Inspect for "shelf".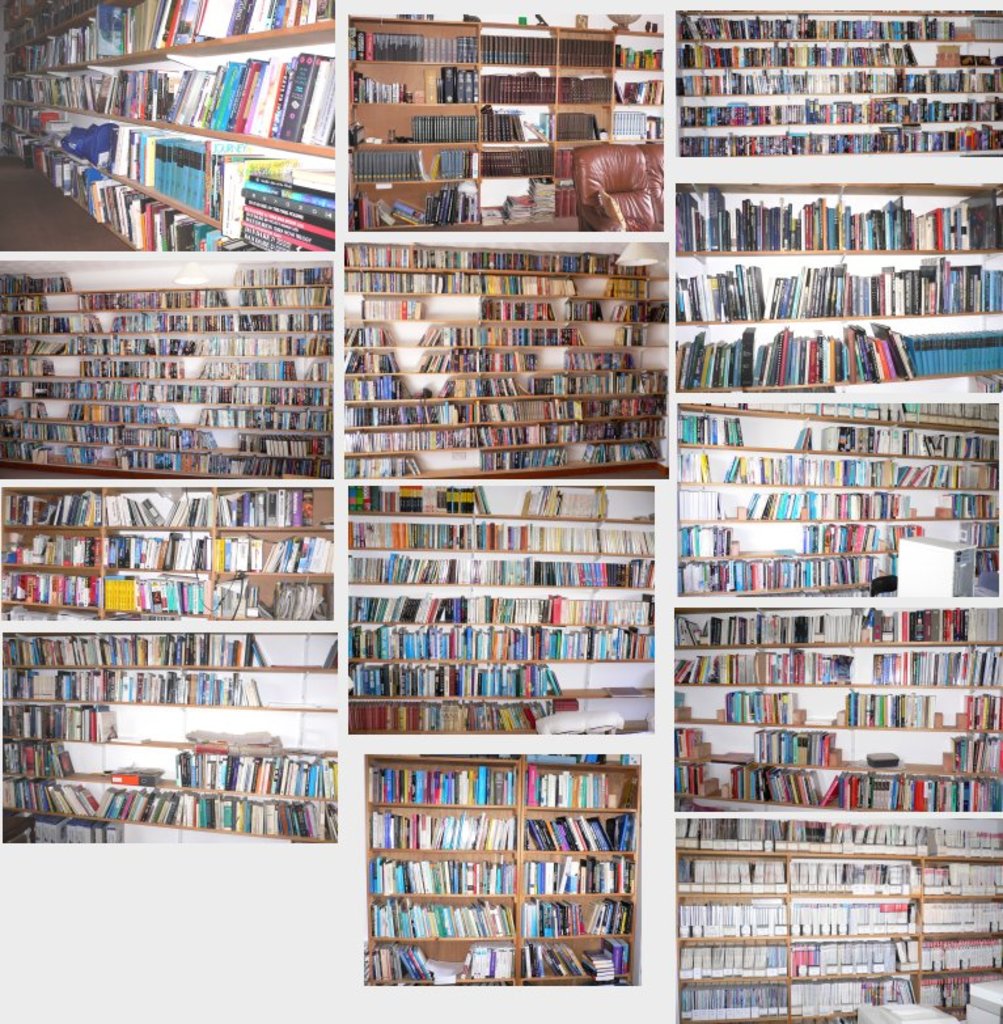
Inspection: 674/401/999/600.
